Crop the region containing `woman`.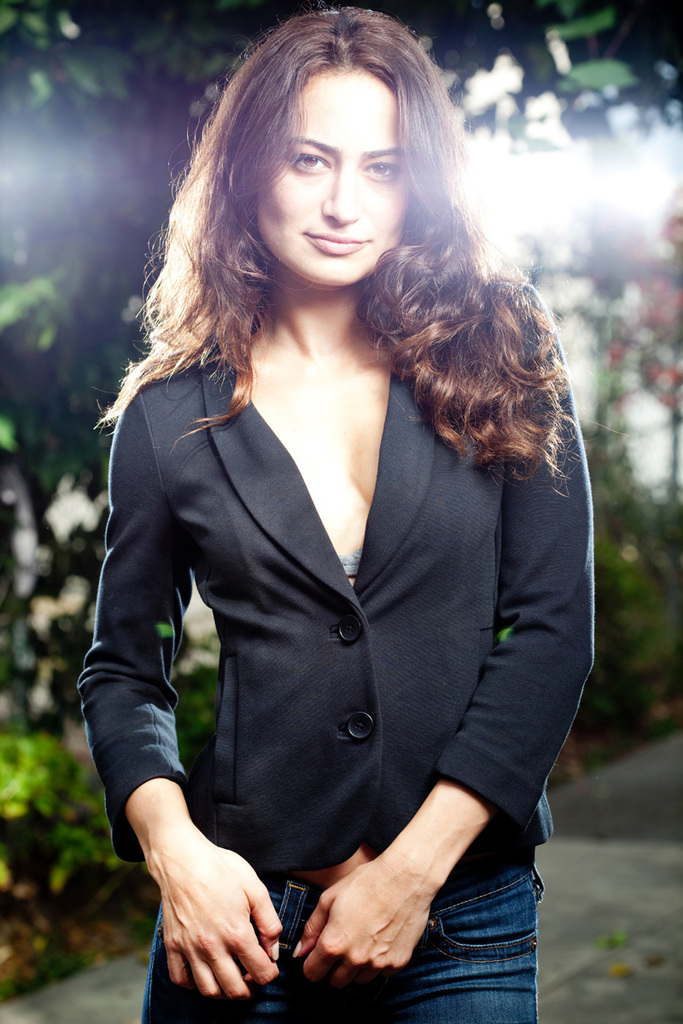
Crop region: Rect(42, 2, 614, 980).
